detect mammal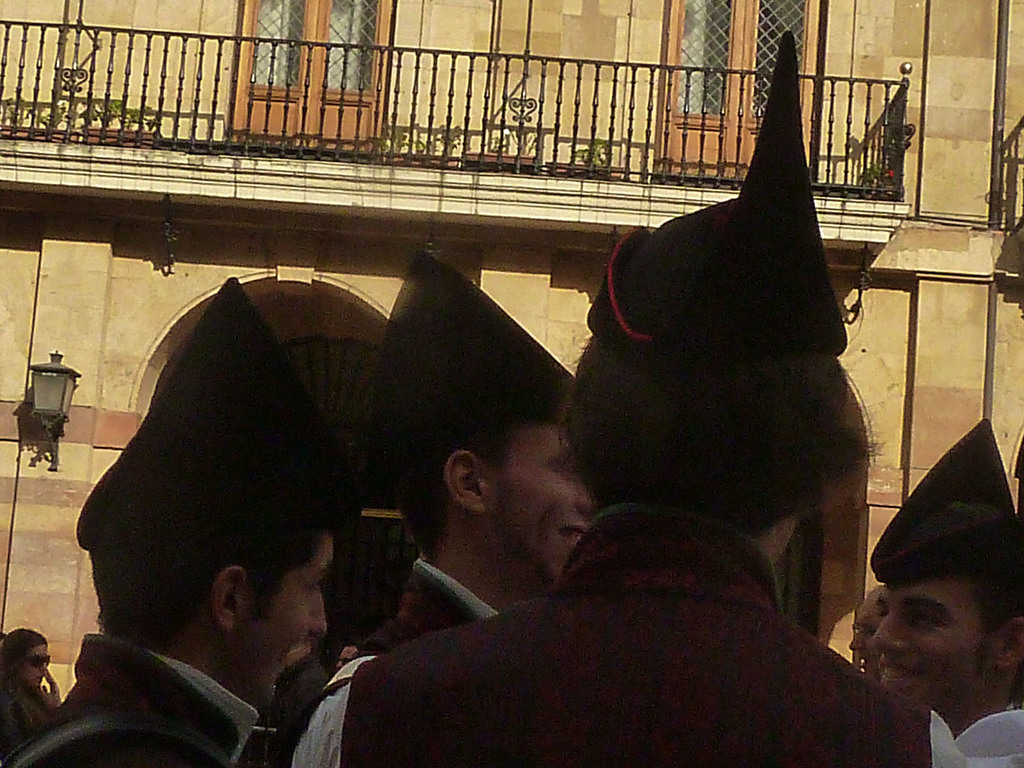
[287,643,328,746]
